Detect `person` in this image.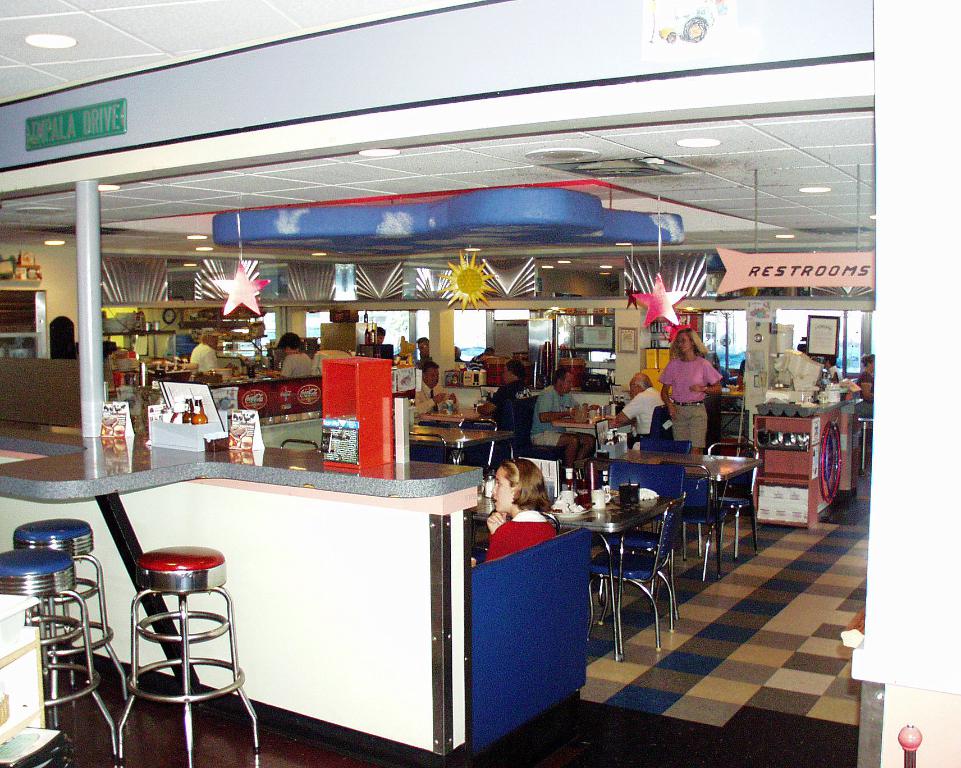
Detection: [273,335,320,377].
